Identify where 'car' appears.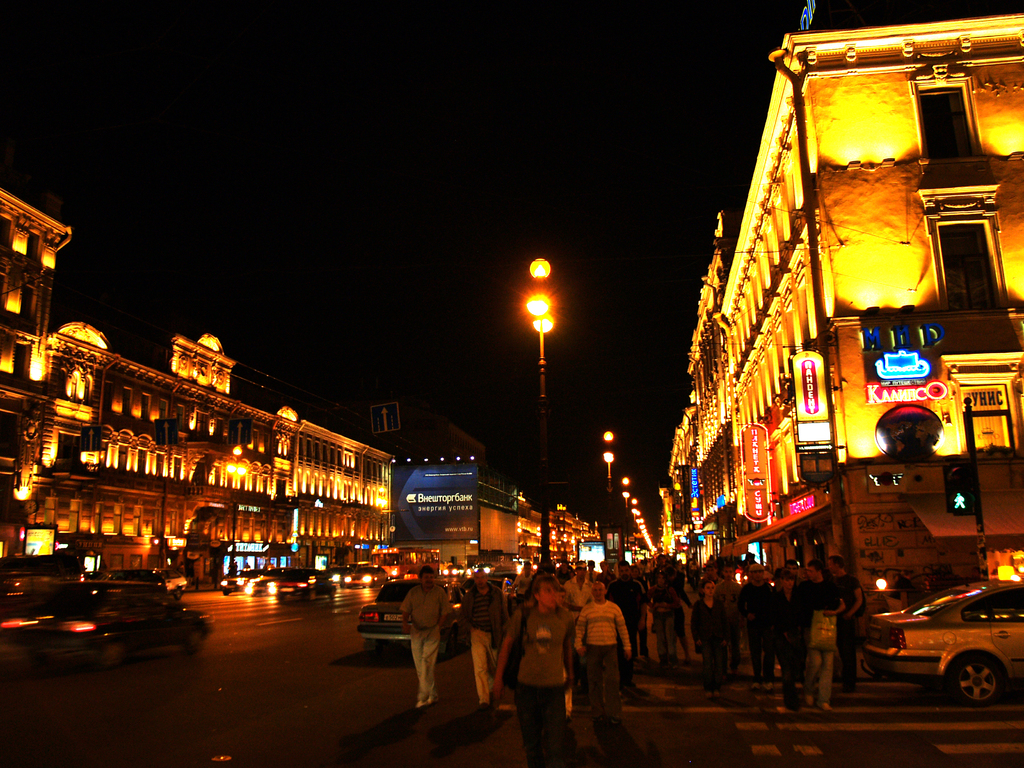
Appears at bbox(353, 583, 467, 659).
